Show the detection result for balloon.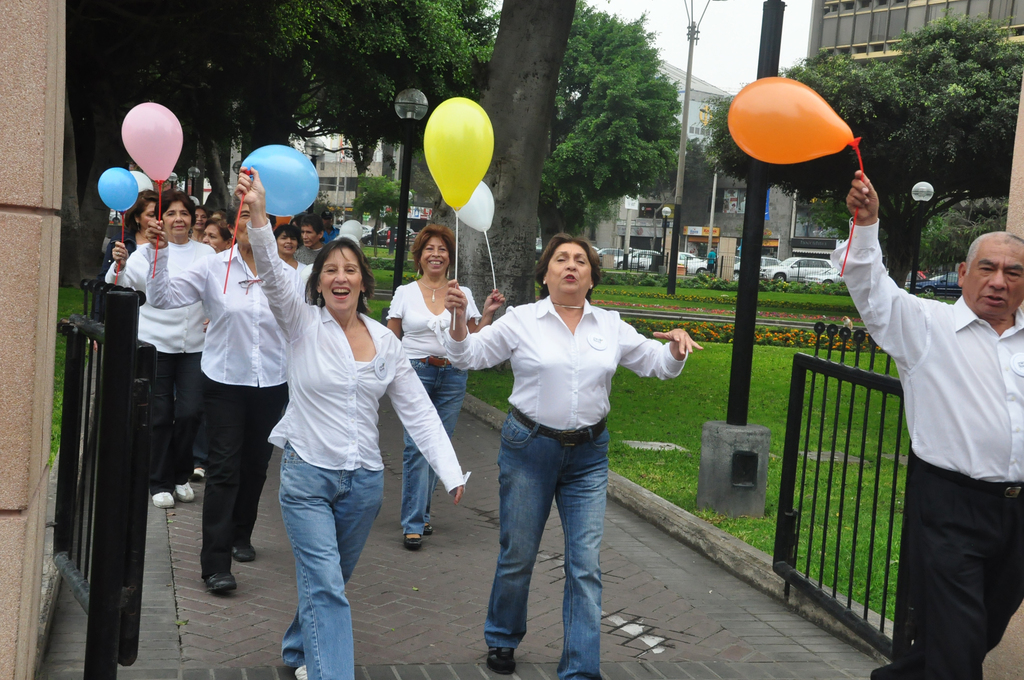
select_region(243, 145, 320, 216).
